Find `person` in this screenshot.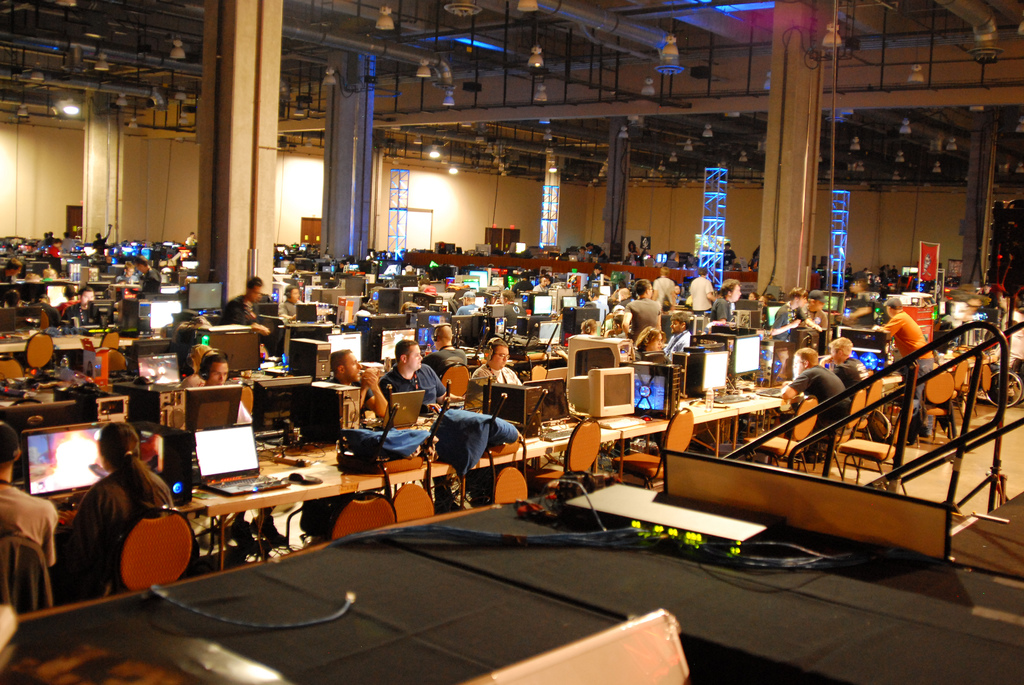
The bounding box for `person` is [379,340,453,413].
